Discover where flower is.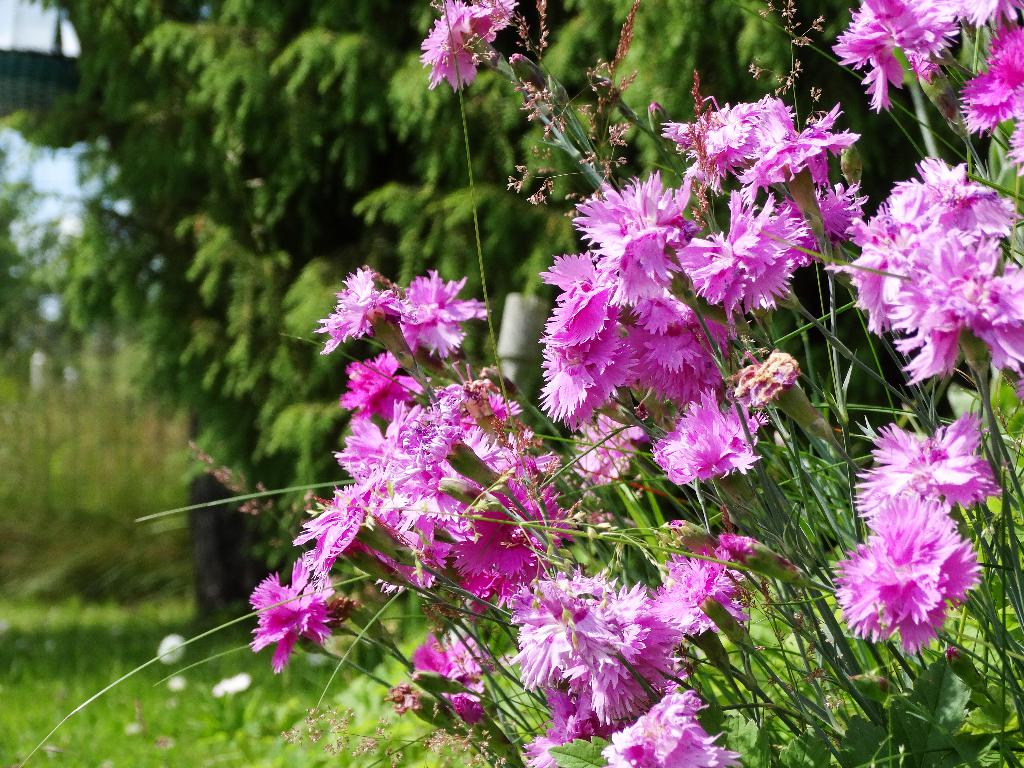
Discovered at left=586, top=72, right=642, bottom=125.
